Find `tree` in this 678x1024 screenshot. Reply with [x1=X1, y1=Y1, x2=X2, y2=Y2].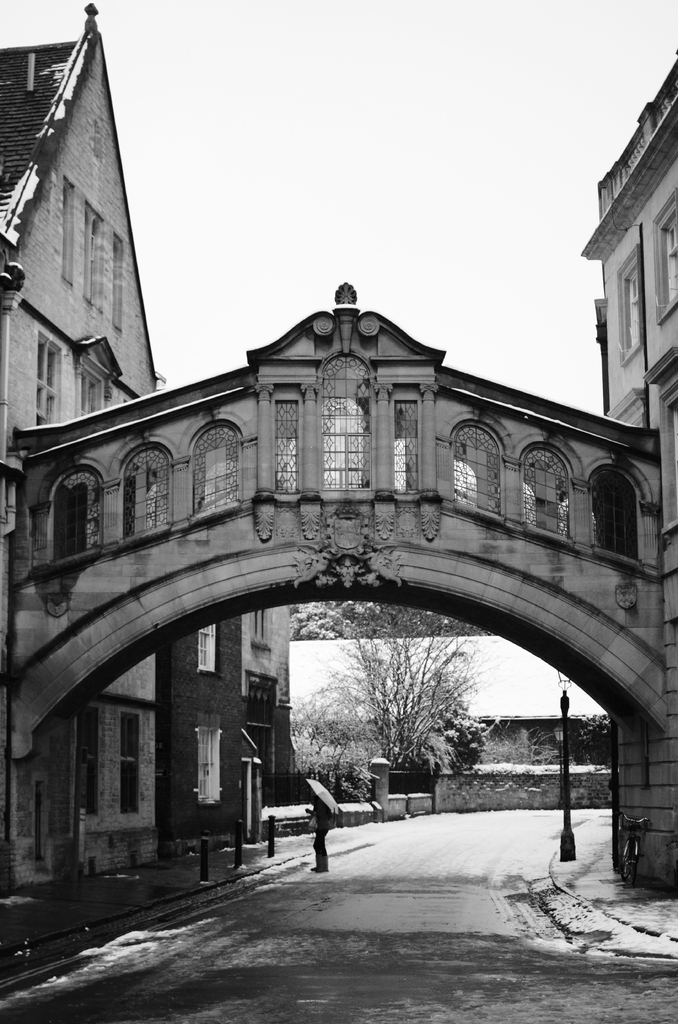
[x1=287, y1=595, x2=488, y2=637].
